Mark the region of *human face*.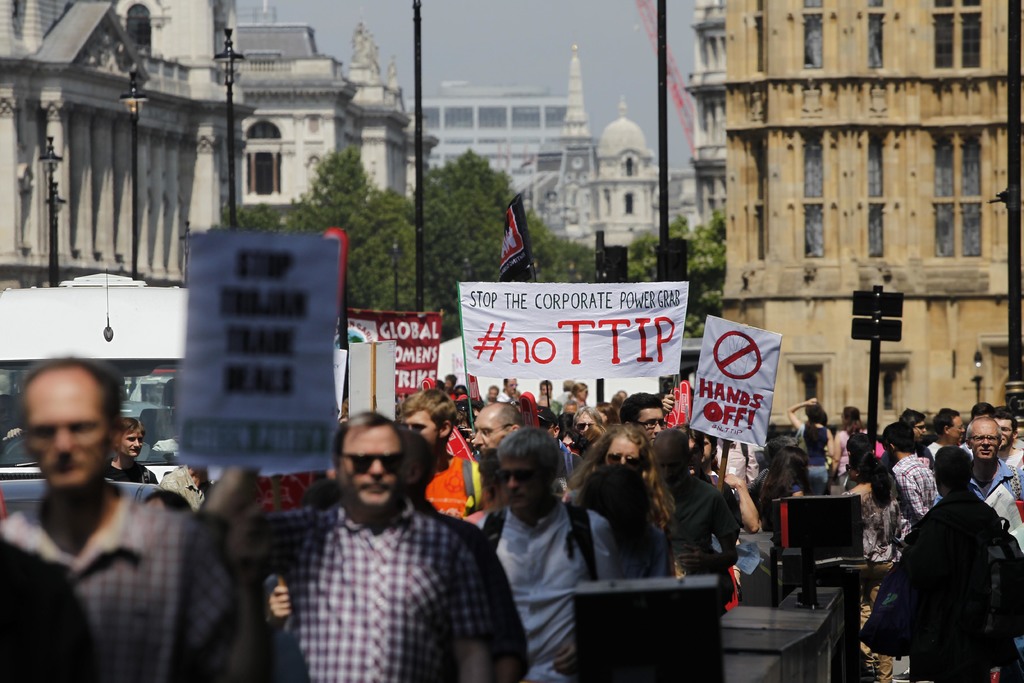
Region: box(500, 453, 545, 514).
